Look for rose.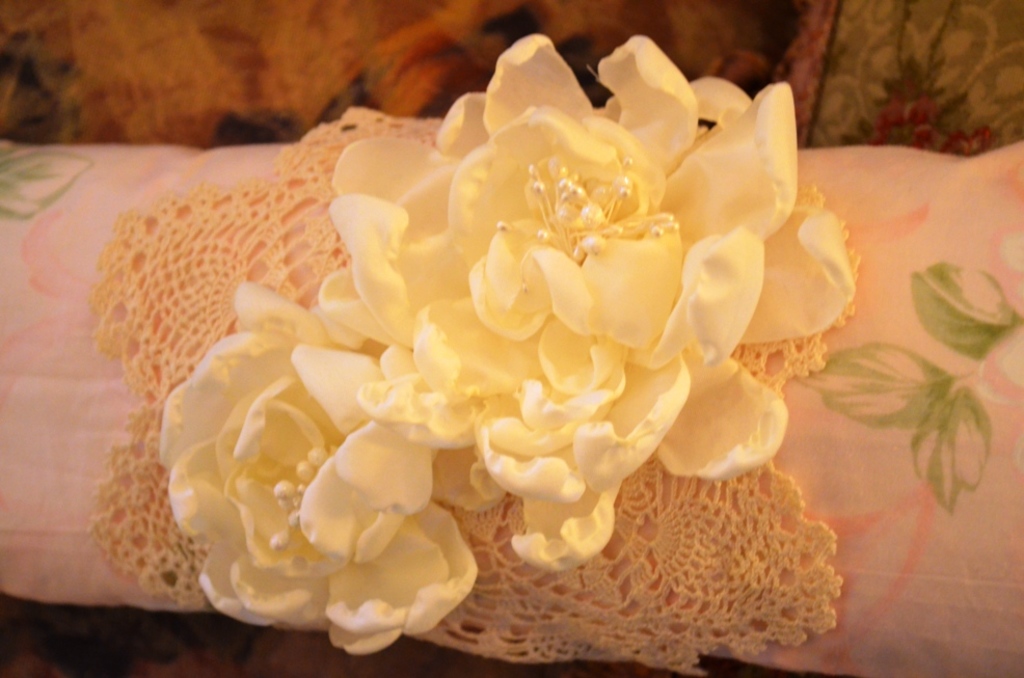
Found: <region>312, 29, 861, 578</region>.
